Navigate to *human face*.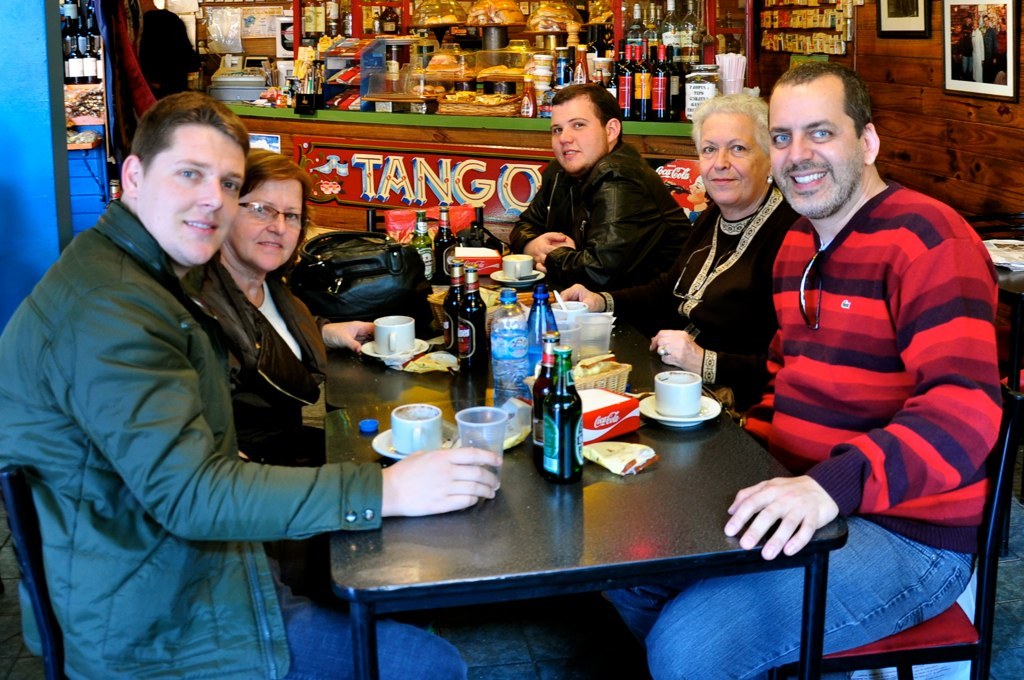
Navigation target: l=770, t=91, r=868, b=207.
